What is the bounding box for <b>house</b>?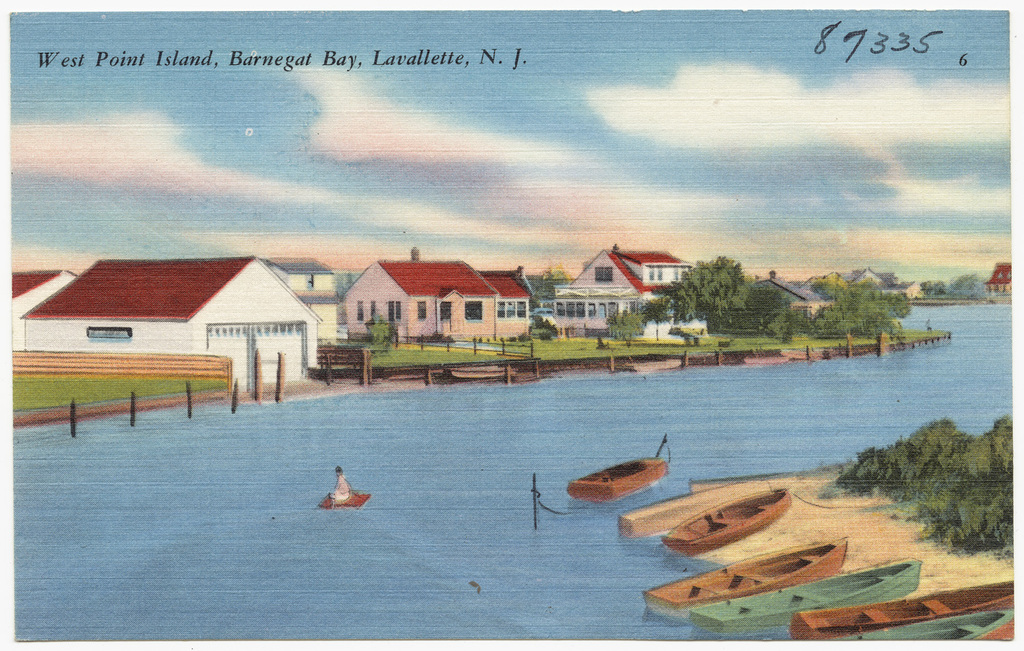
984, 258, 1012, 295.
